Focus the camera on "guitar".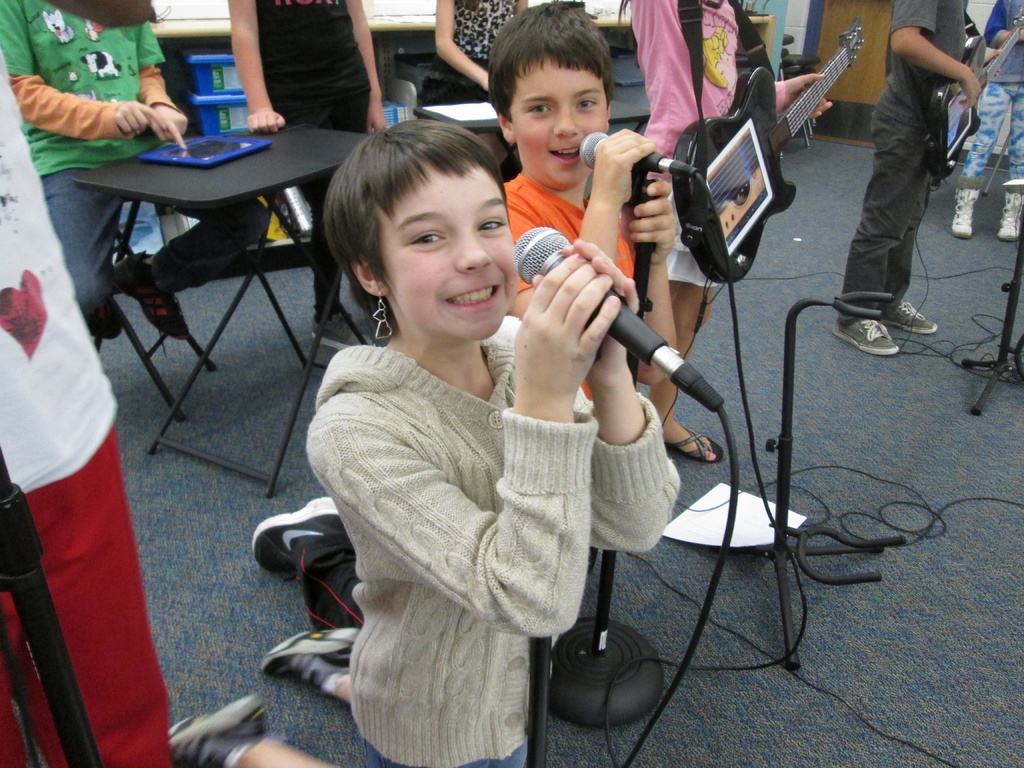
Focus region: rect(674, 22, 875, 269).
